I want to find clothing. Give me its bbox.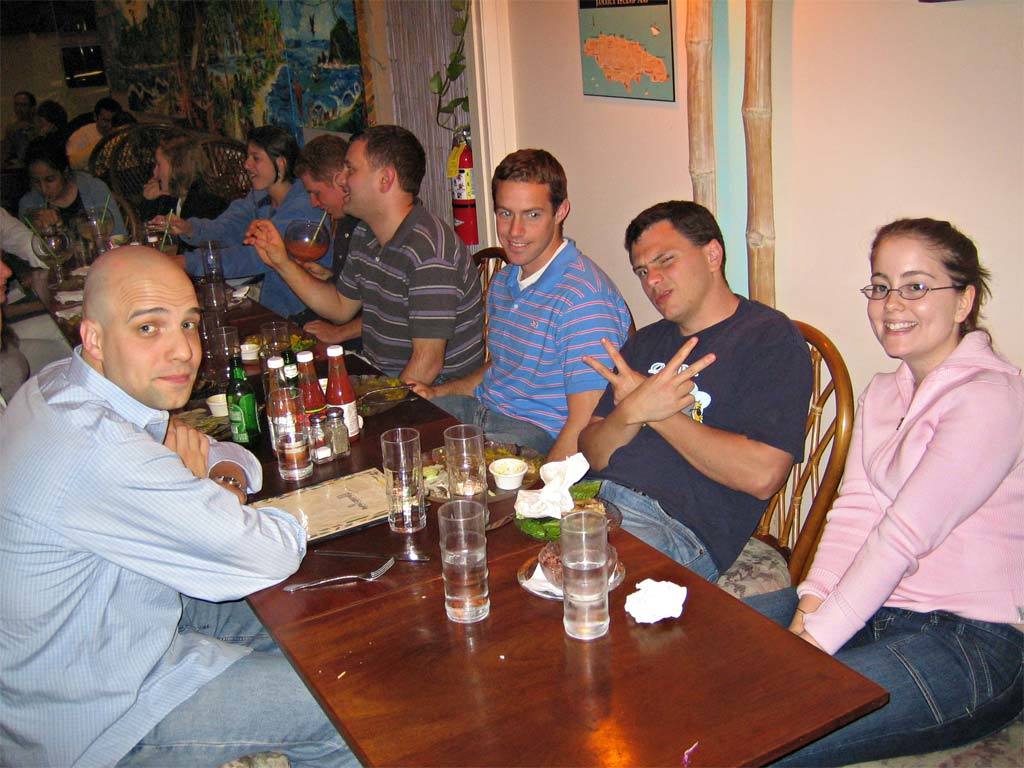
locate(71, 117, 98, 168).
